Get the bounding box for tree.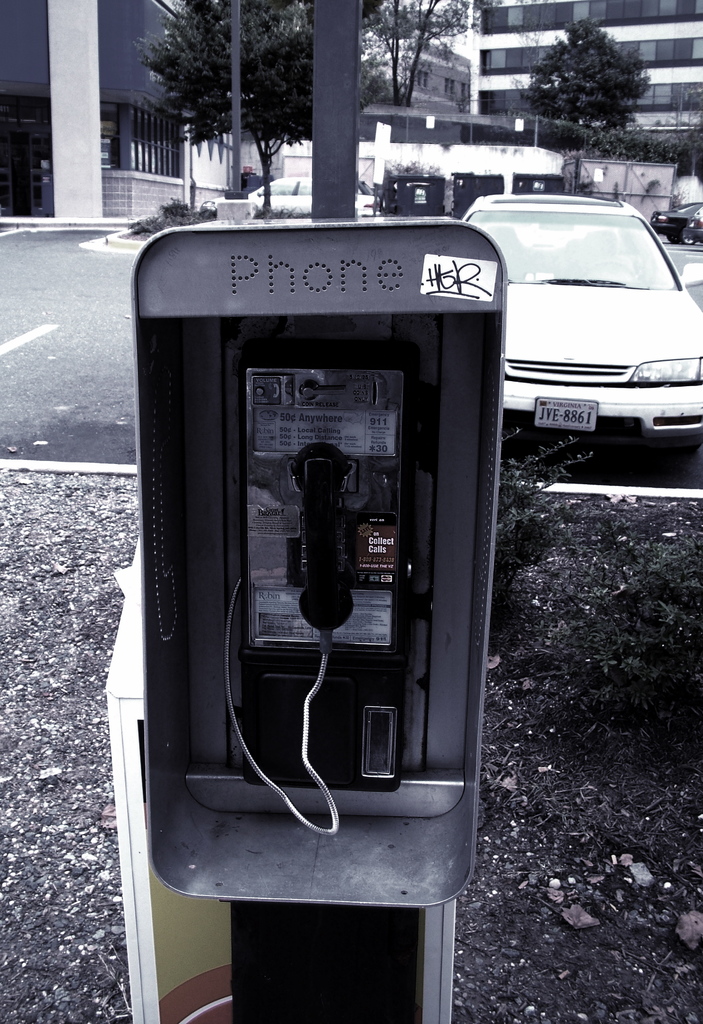
[579,126,688,179].
